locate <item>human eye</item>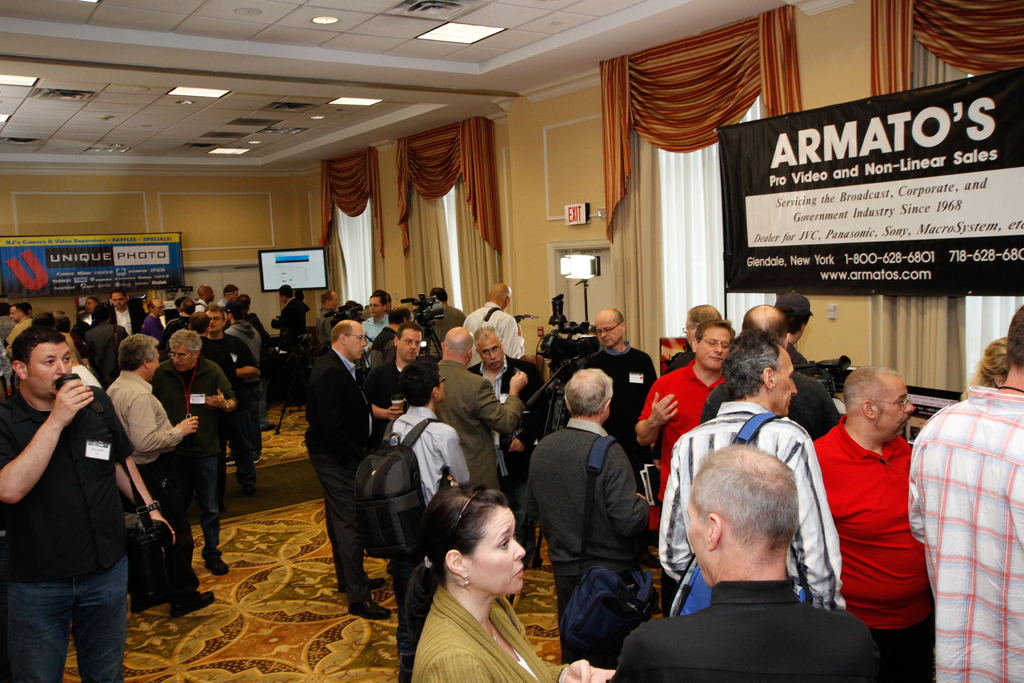
[61, 352, 72, 362]
